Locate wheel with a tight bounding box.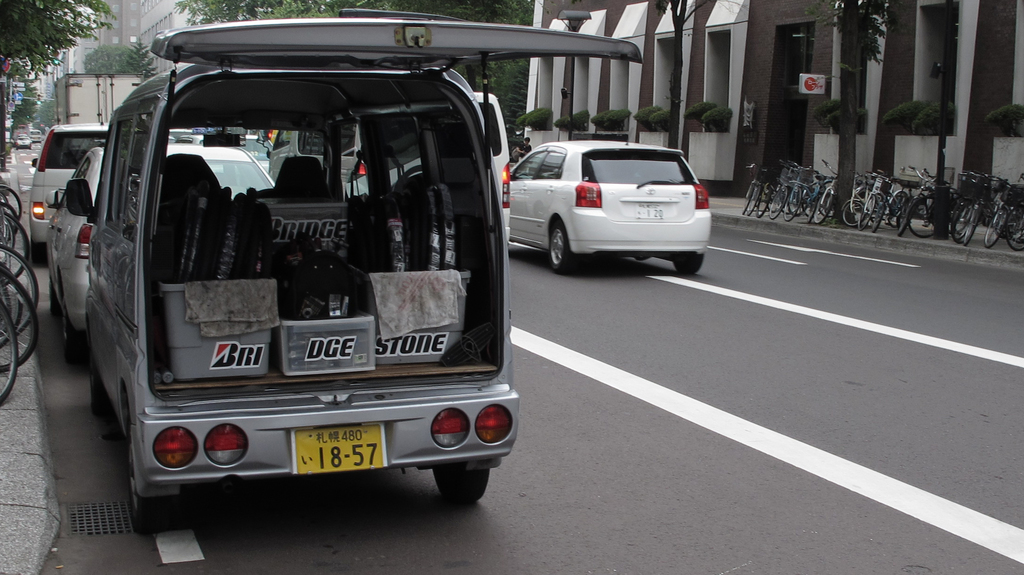
752, 172, 774, 216.
